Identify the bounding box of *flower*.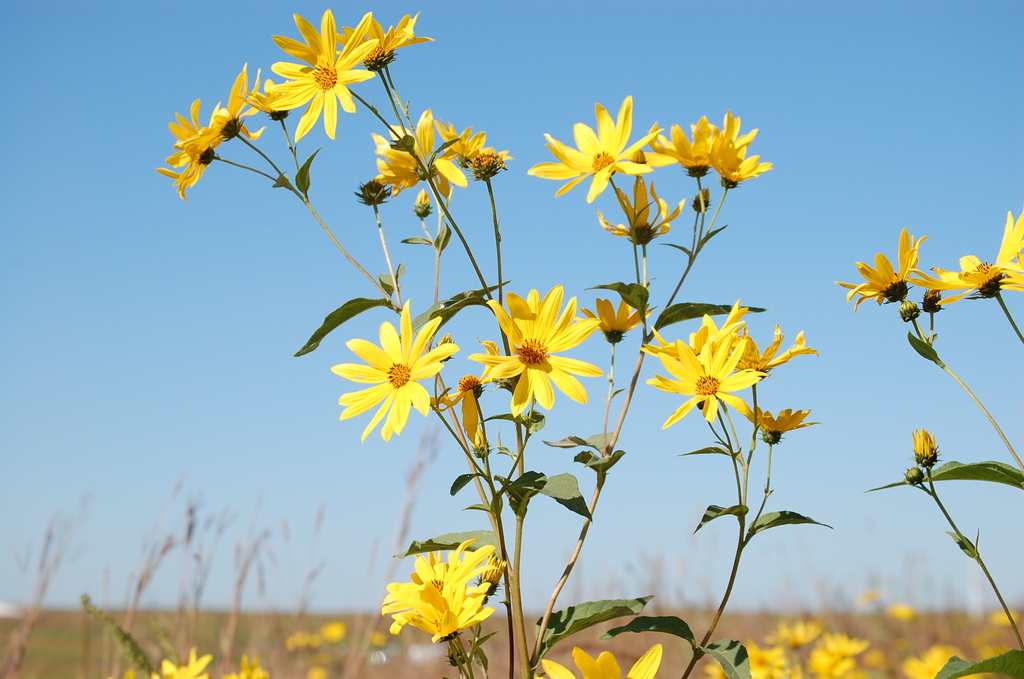
648,112,757,182.
